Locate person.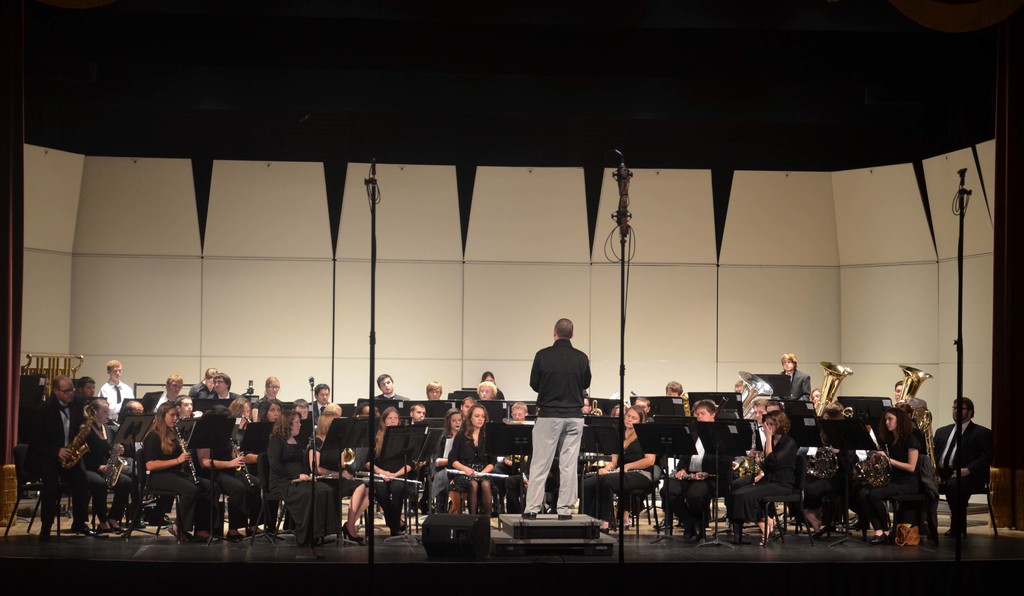
Bounding box: pyautogui.locateOnScreen(520, 319, 591, 515).
